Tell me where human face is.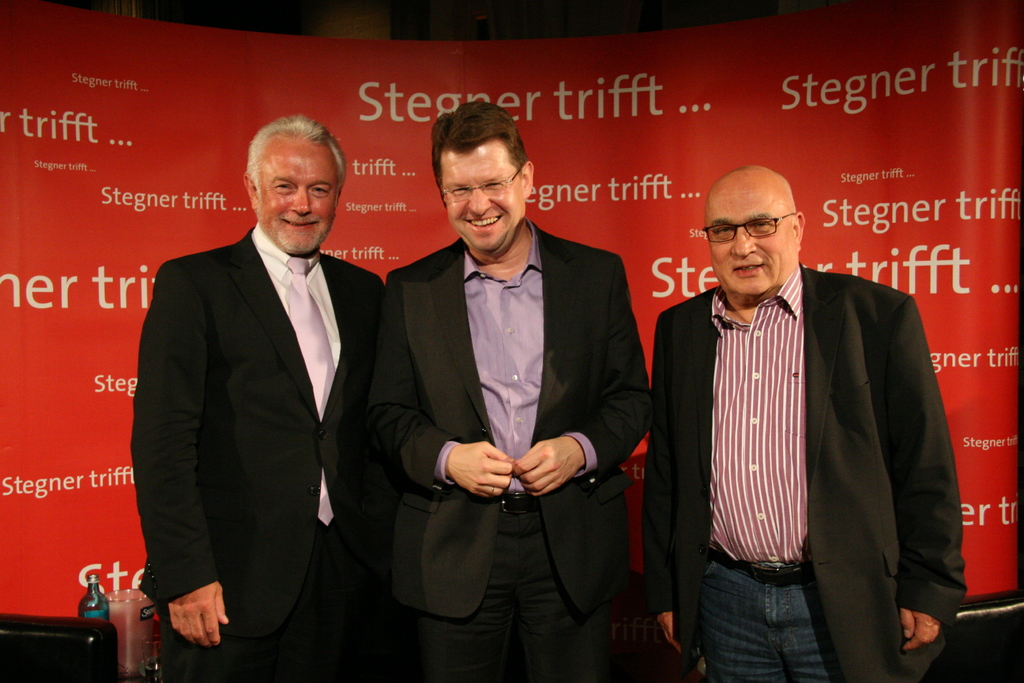
human face is at 705:194:794:297.
